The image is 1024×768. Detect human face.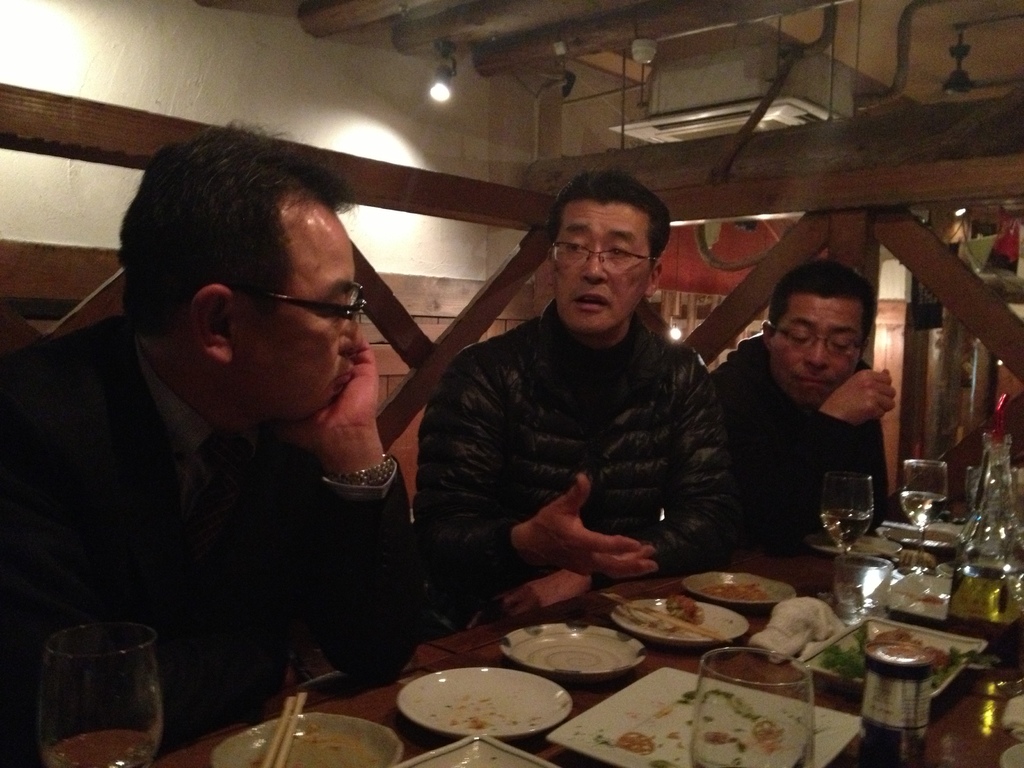
Detection: 556, 200, 655, 335.
